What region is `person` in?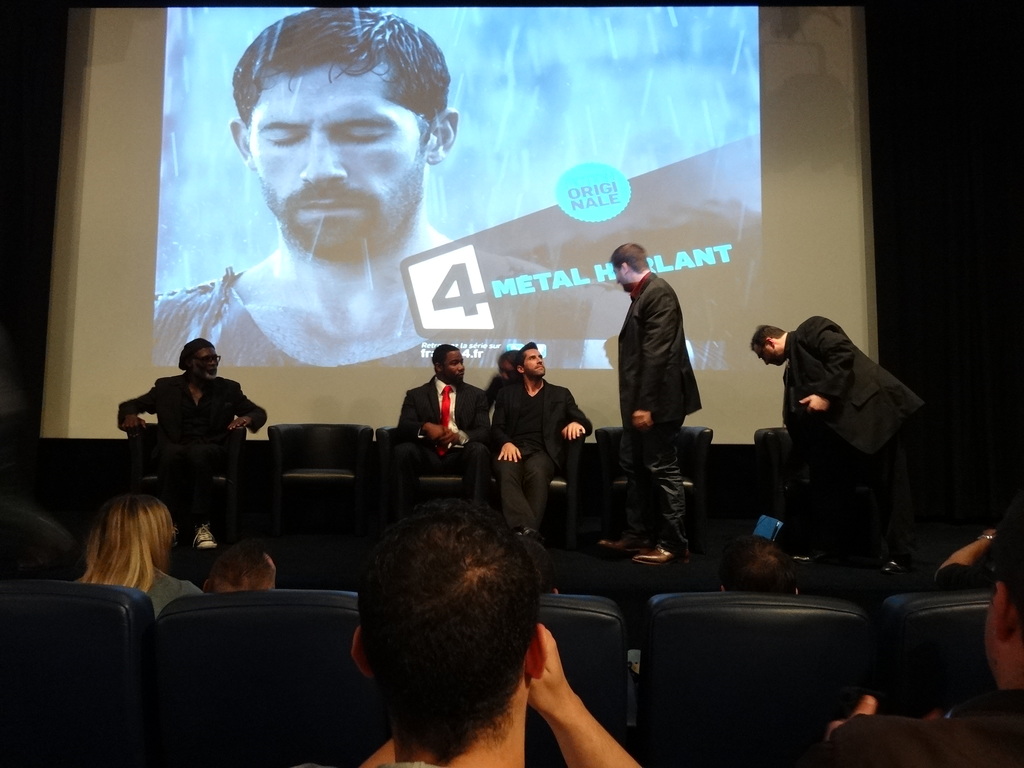
x1=113, y1=342, x2=272, y2=484.
